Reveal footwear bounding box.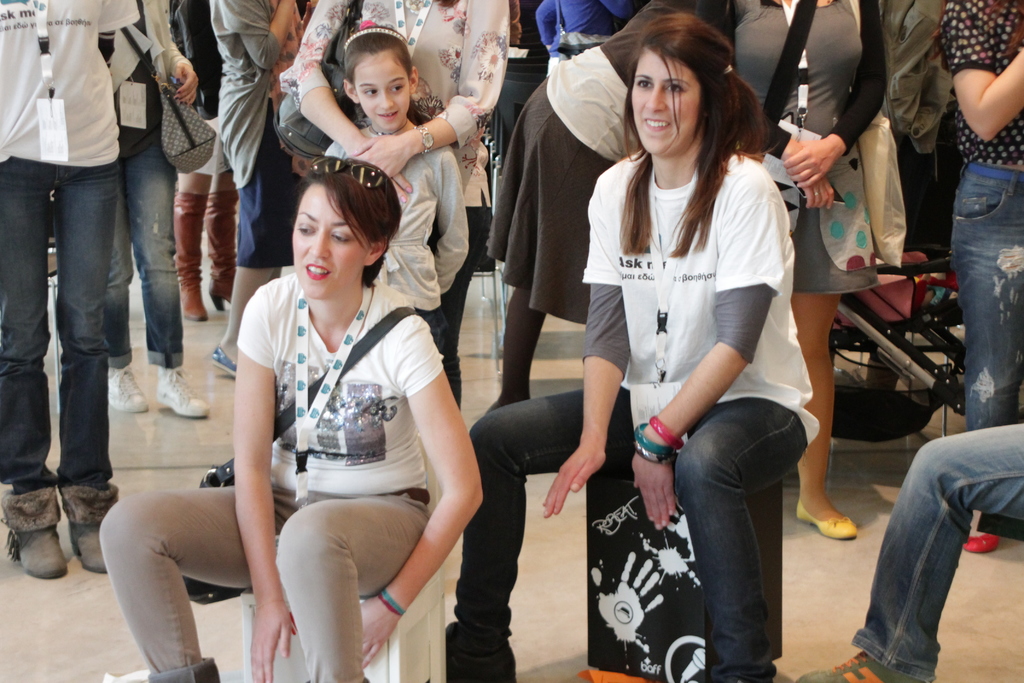
Revealed: [168,188,212,316].
